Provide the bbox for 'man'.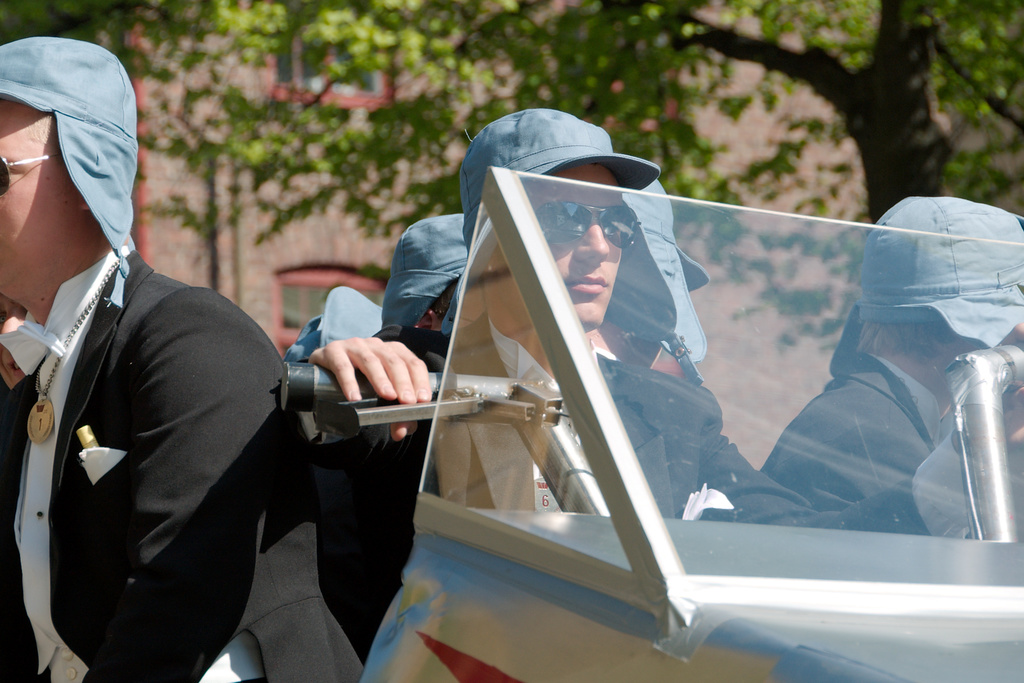
[x1=309, y1=108, x2=1023, y2=669].
